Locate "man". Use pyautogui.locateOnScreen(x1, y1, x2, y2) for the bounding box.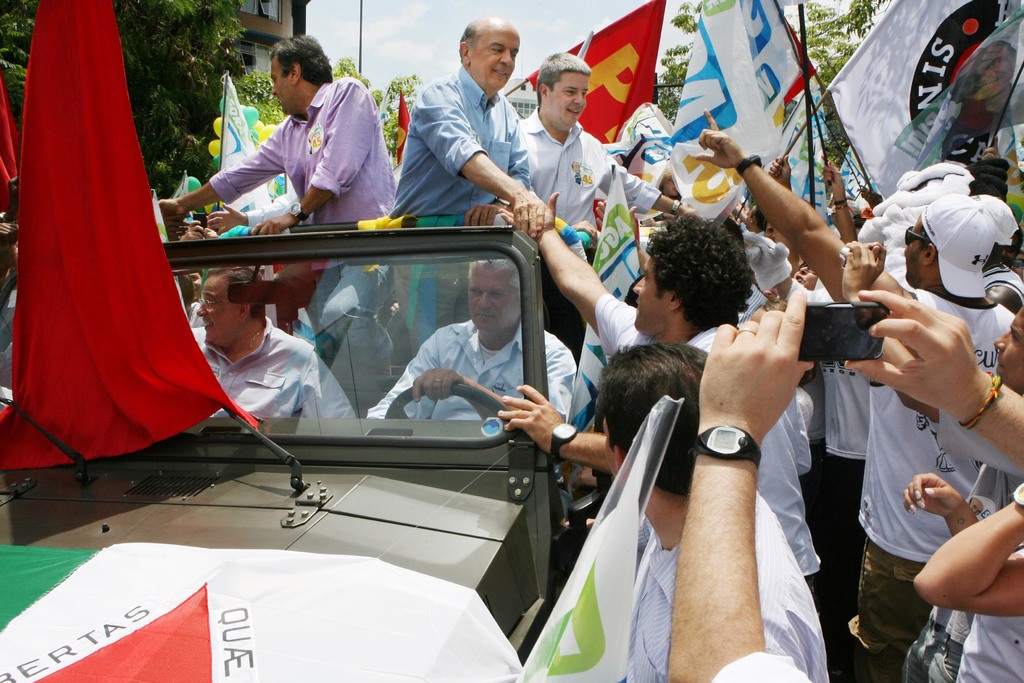
pyautogui.locateOnScreen(664, 286, 1023, 682).
